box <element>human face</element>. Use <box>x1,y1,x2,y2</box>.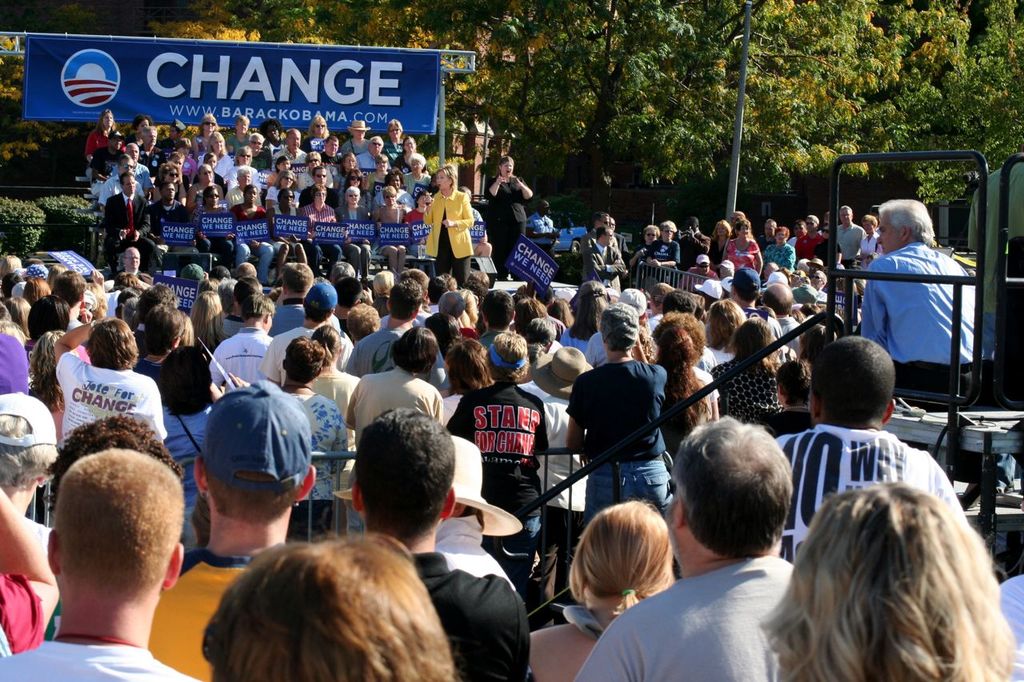
<box>405,140,415,153</box>.
